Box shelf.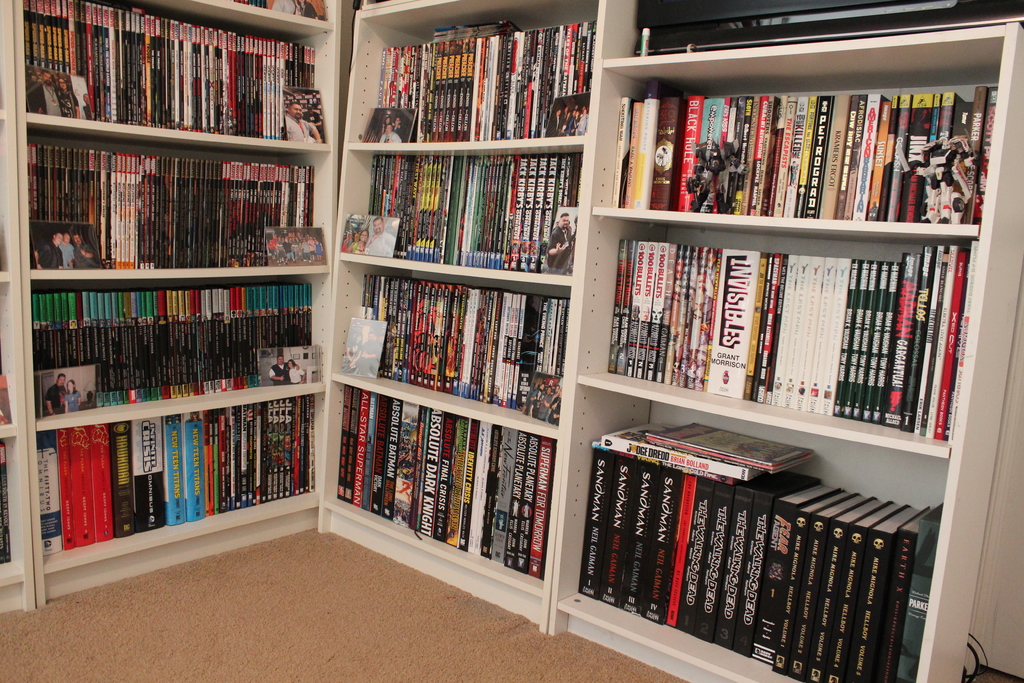
<region>0, 0, 36, 613</region>.
